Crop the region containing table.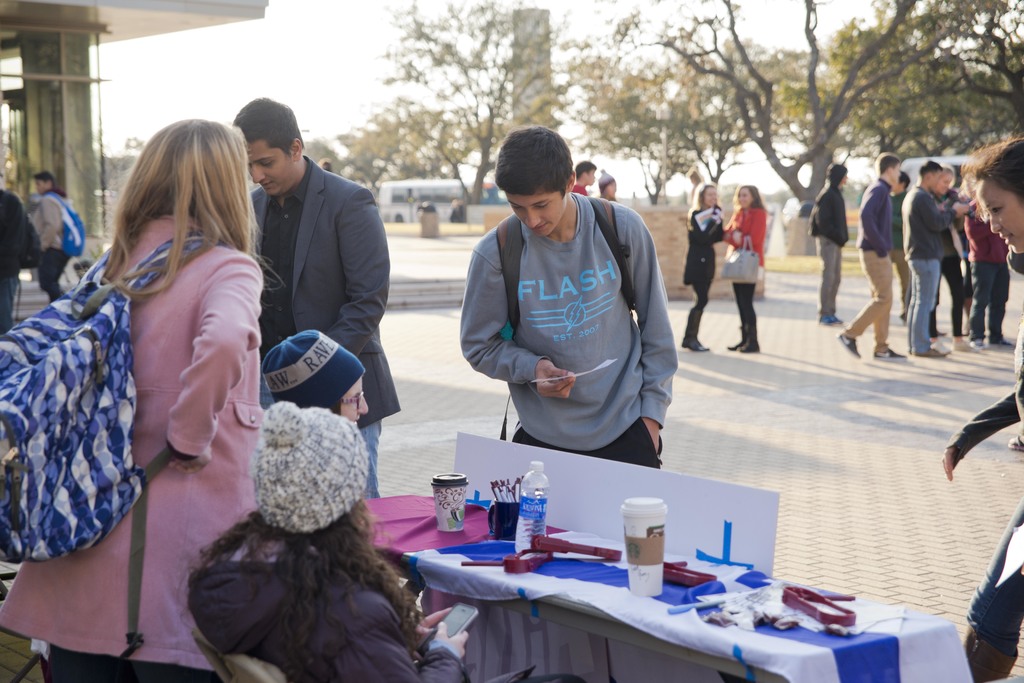
Crop region: [x1=392, y1=534, x2=899, y2=682].
